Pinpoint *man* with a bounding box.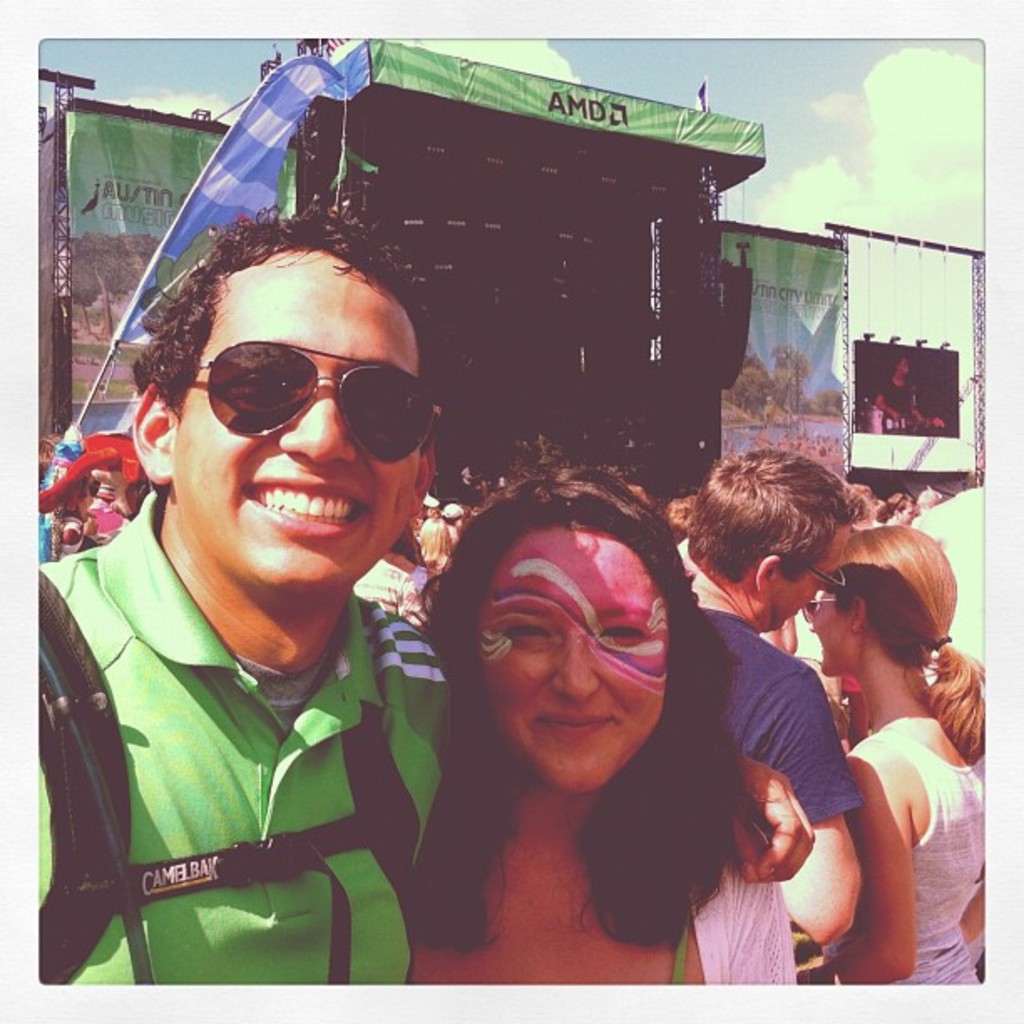
[x1=72, y1=187, x2=691, y2=965].
